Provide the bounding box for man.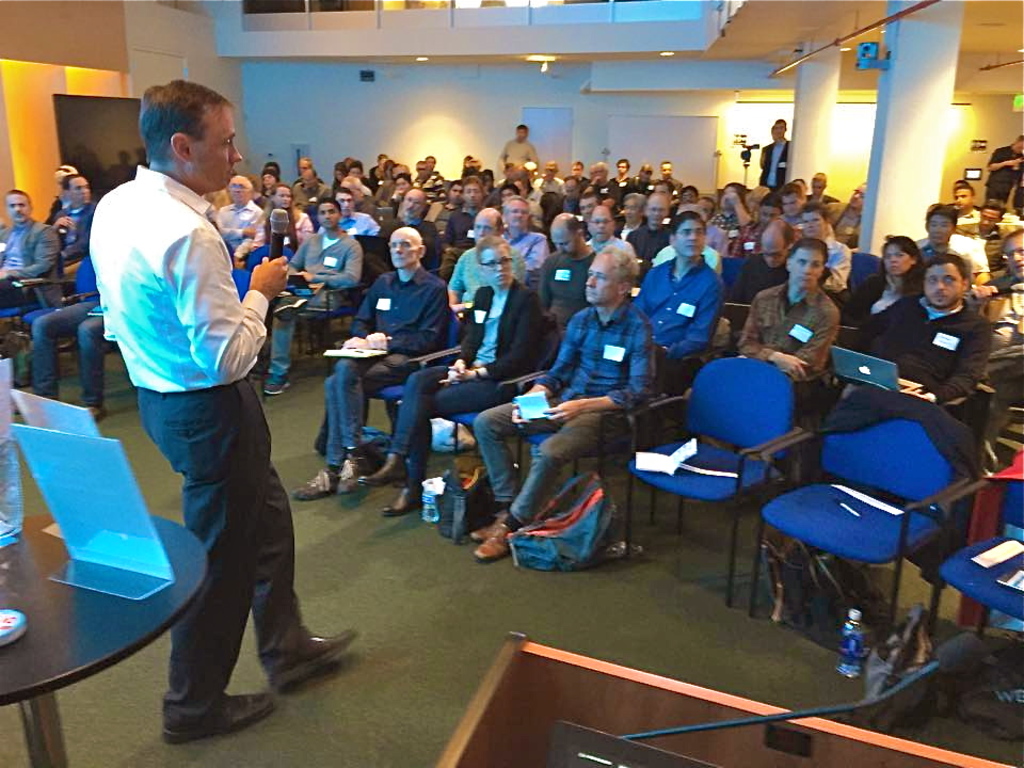
bbox(530, 159, 569, 198).
